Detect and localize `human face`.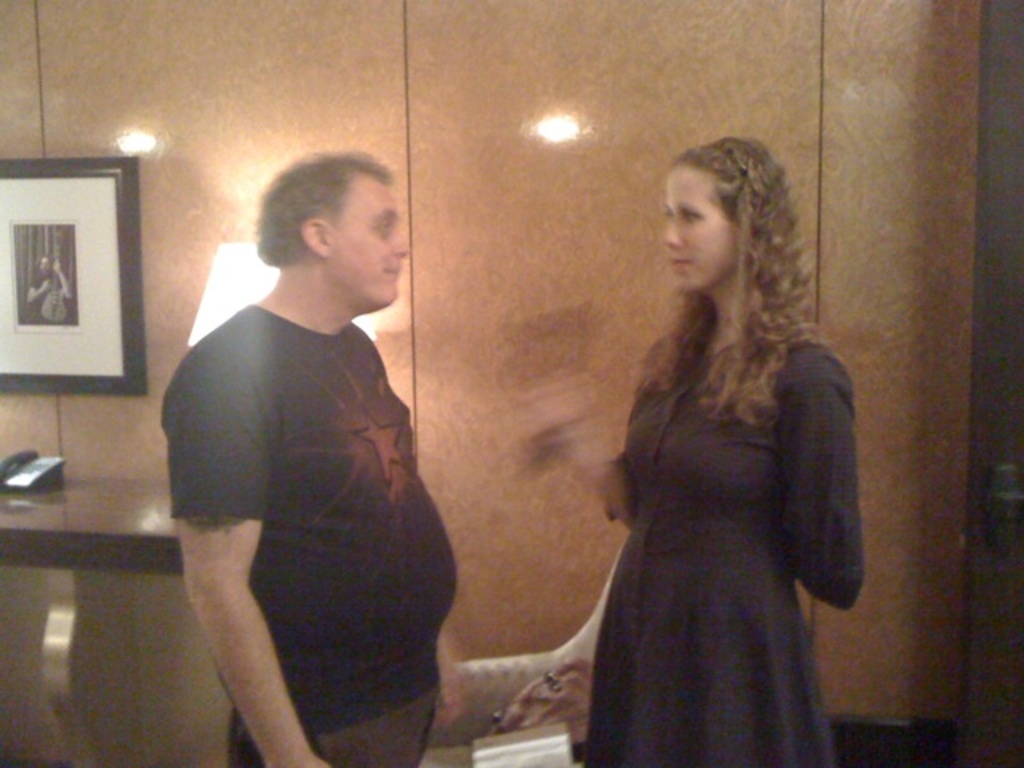
Localized at [x1=326, y1=170, x2=406, y2=304].
